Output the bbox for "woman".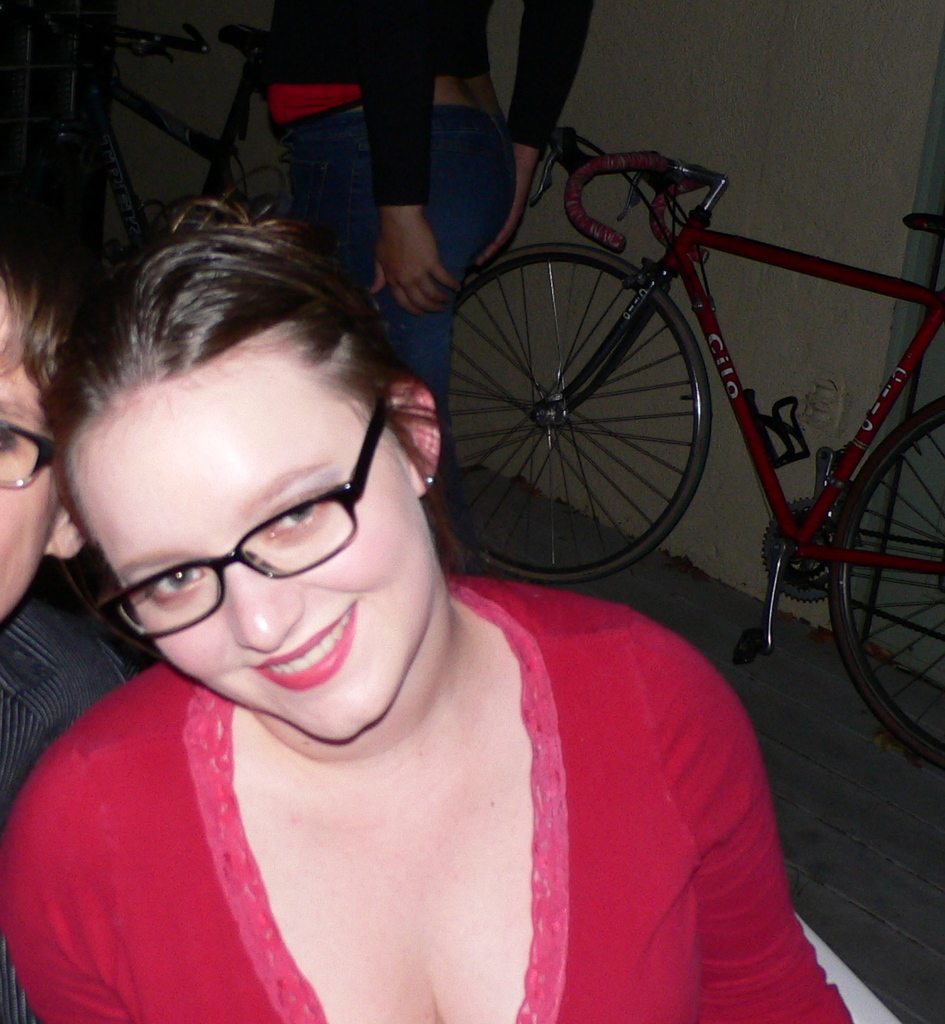
rect(263, 0, 602, 534).
